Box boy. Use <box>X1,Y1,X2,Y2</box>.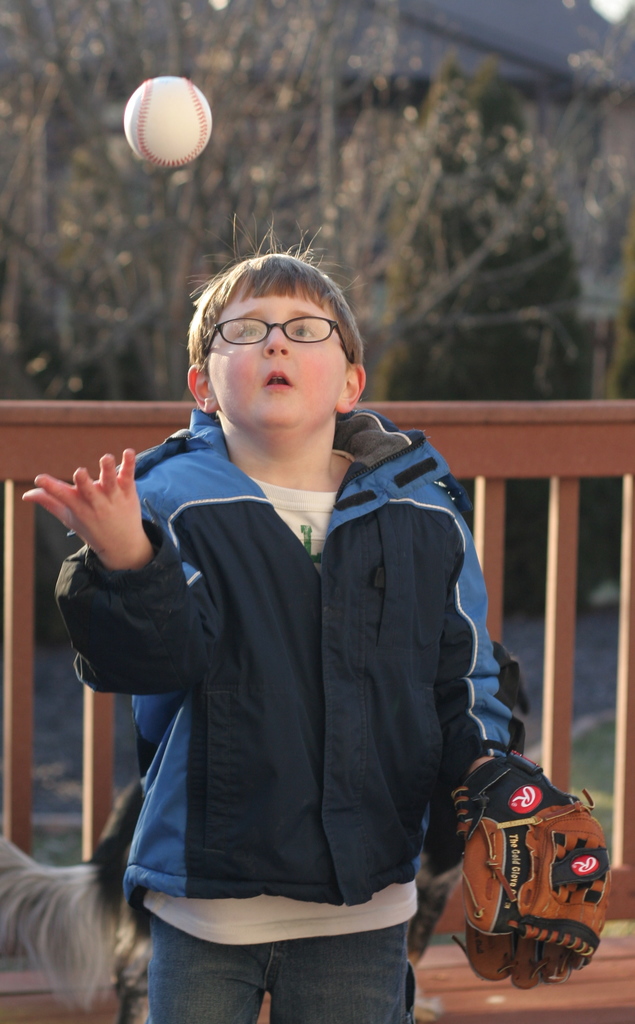
<box>20,236,536,1023</box>.
